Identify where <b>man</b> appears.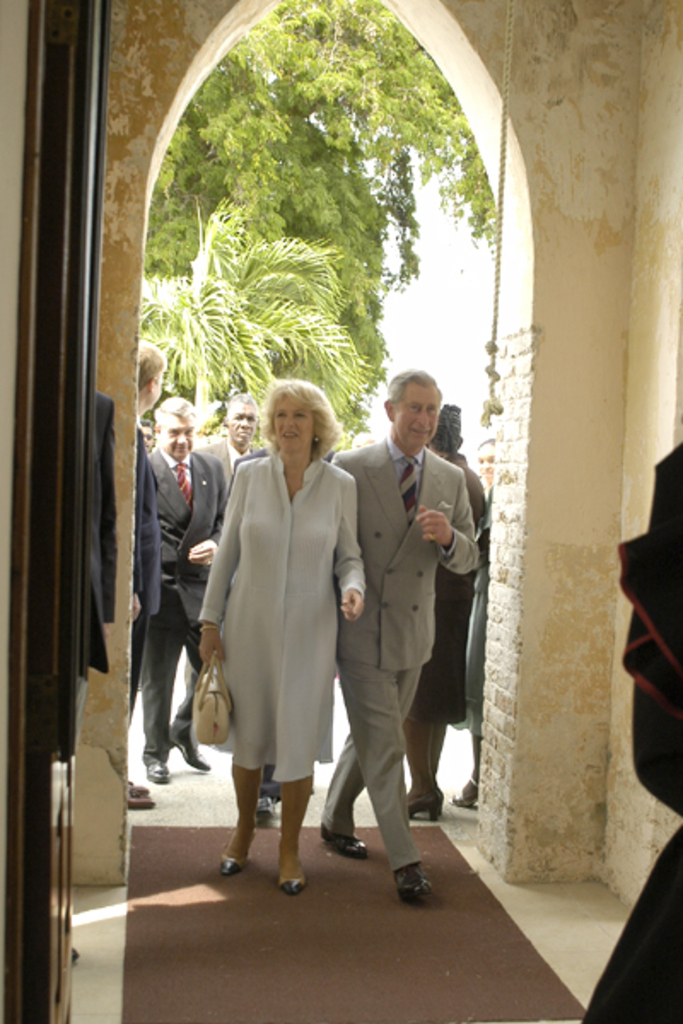
Appears at bbox=(145, 393, 227, 788).
